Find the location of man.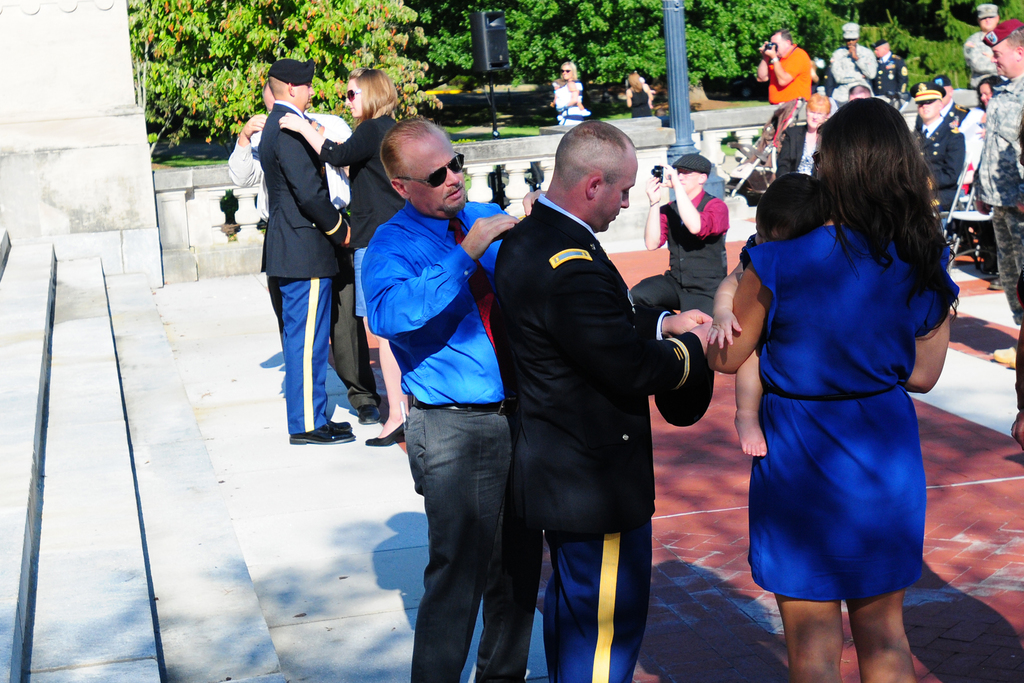
Location: BBox(963, 0, 1001, 80).
